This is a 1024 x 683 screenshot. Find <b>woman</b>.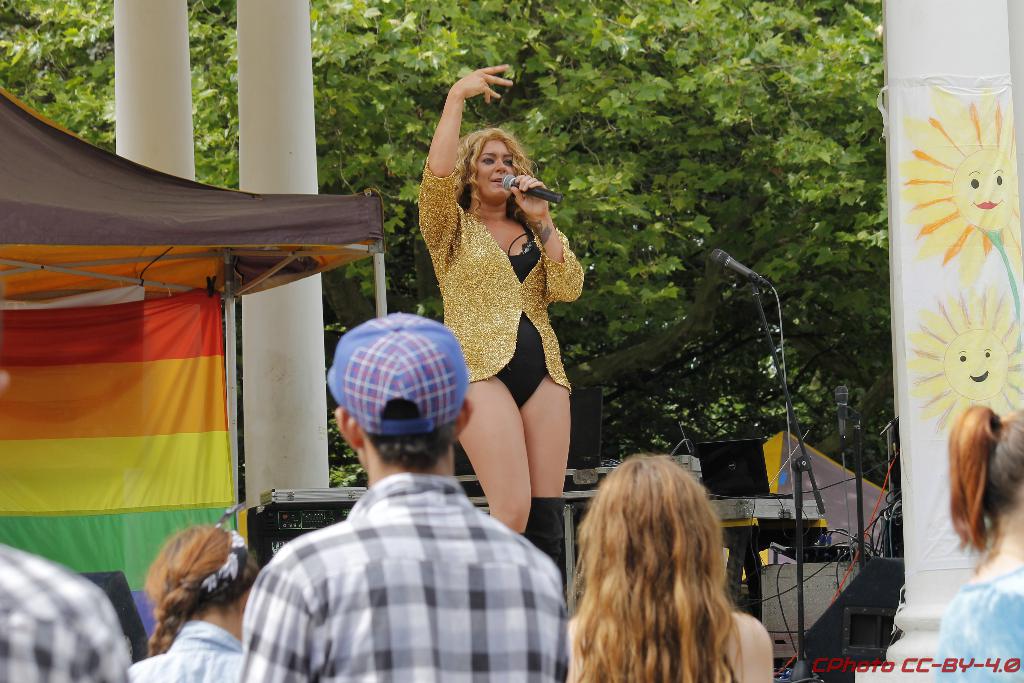
Bounding box: (x1=127, y1=522, x2=262, y2=682).
